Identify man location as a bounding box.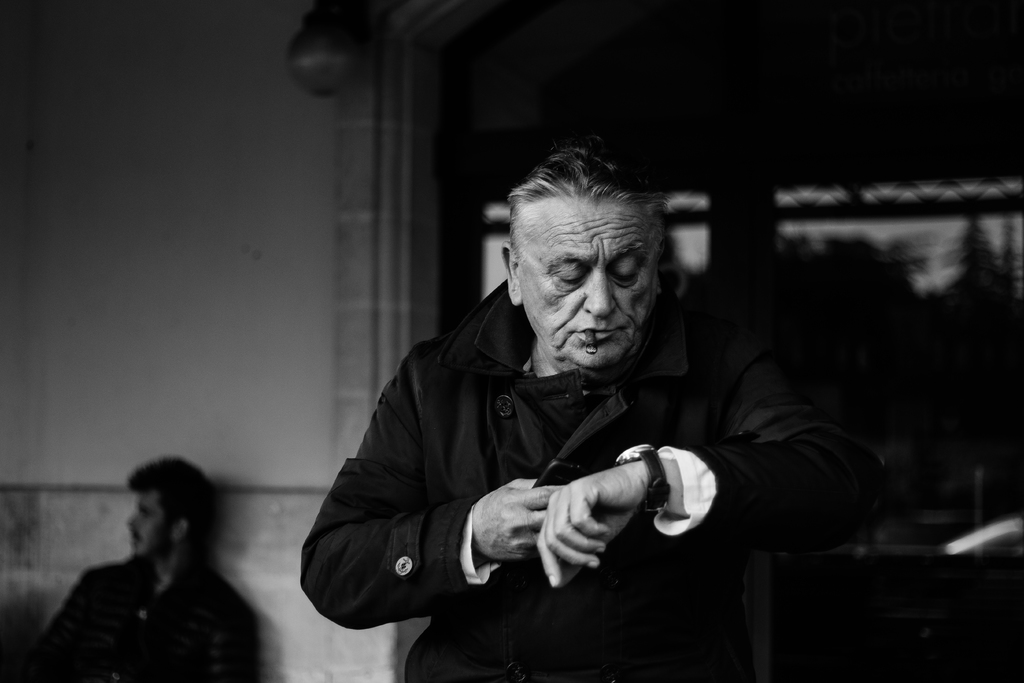
[x1=14, y1=452, x2=262, y2=682].
